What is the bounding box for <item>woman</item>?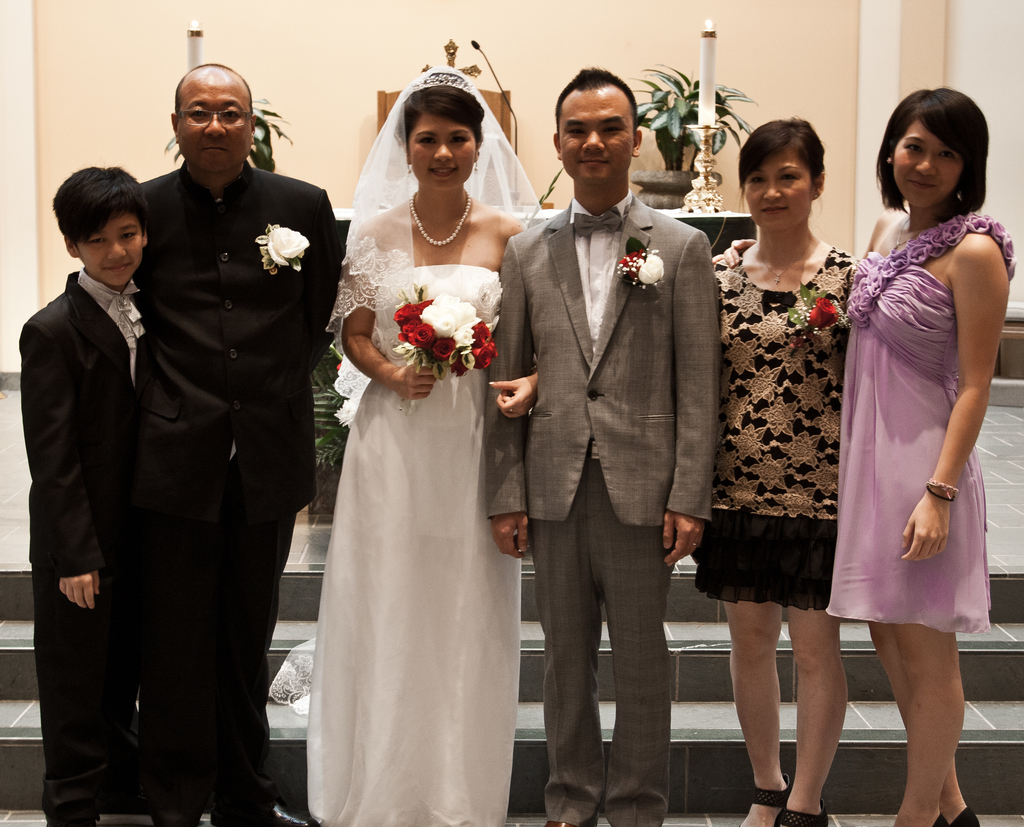
[693,118,858,826].
